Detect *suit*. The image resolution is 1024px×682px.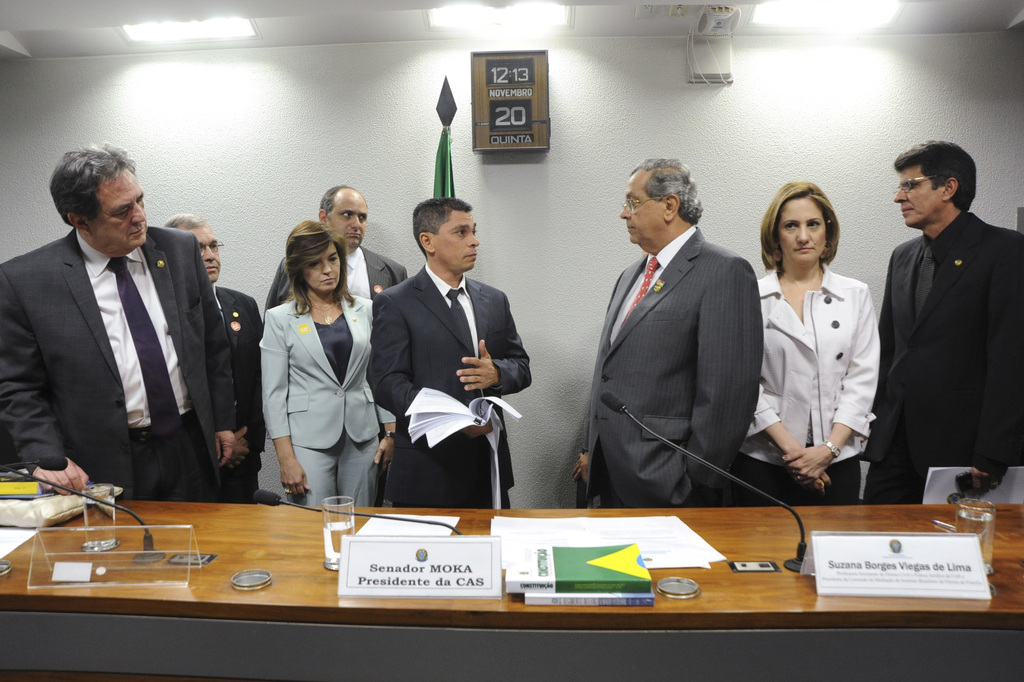
[x1=862, y1=211, x2=1023, y2=506].
